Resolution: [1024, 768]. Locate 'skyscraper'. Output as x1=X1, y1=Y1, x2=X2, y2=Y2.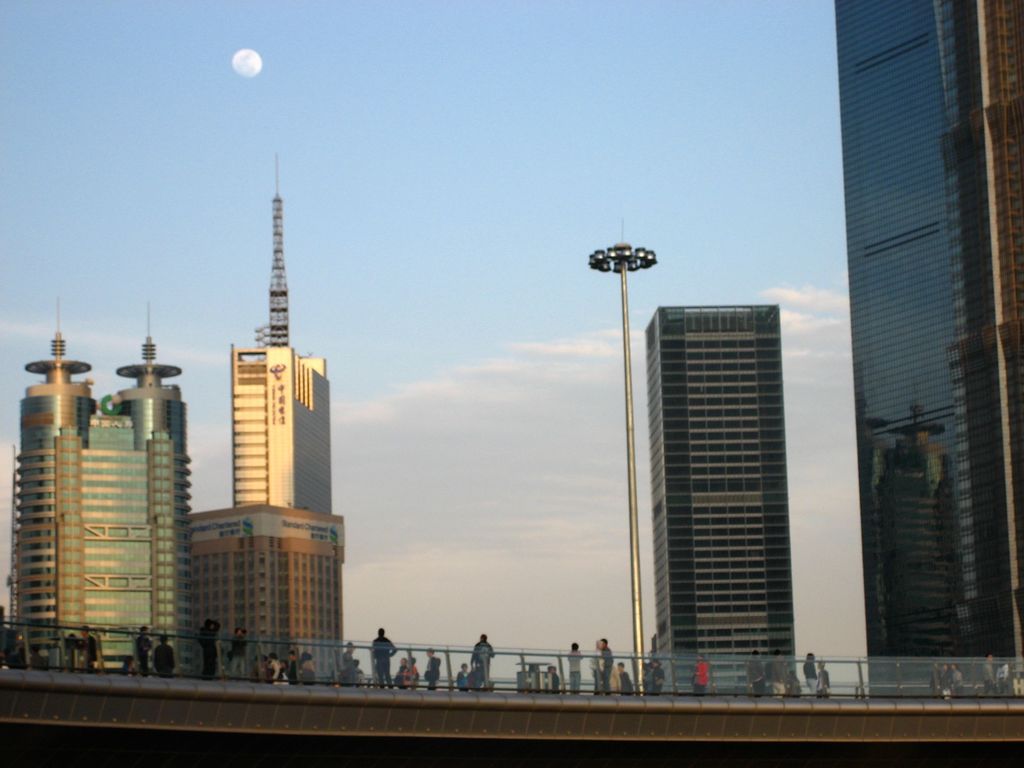
x1=188, y1=161, x2=341, y2=638.
